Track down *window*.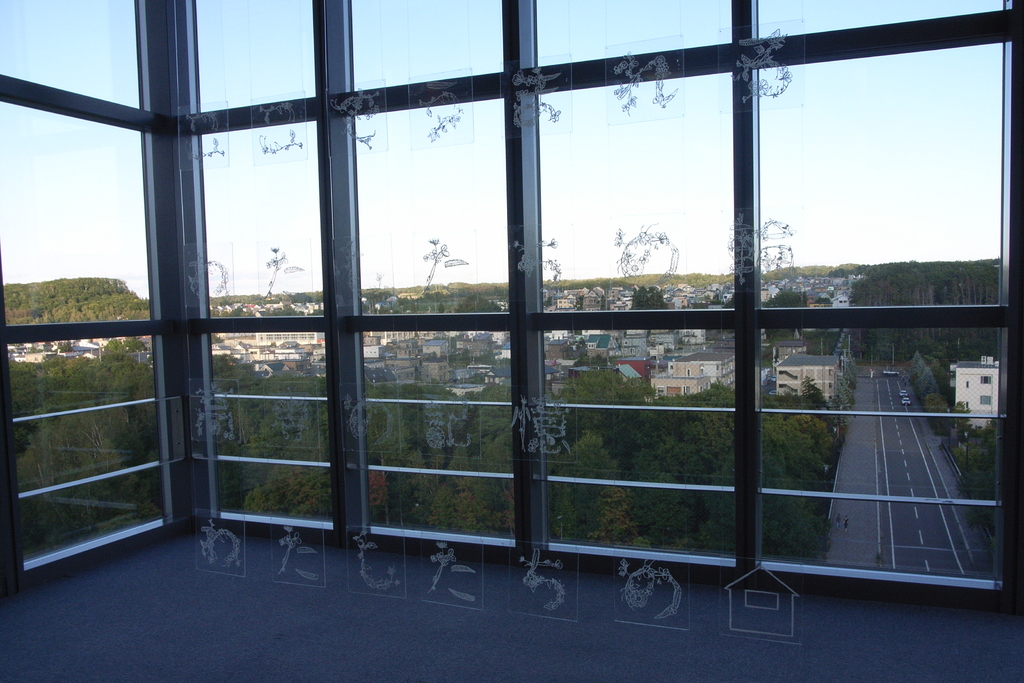
Tracked to [0, 0, 1021, 584].
